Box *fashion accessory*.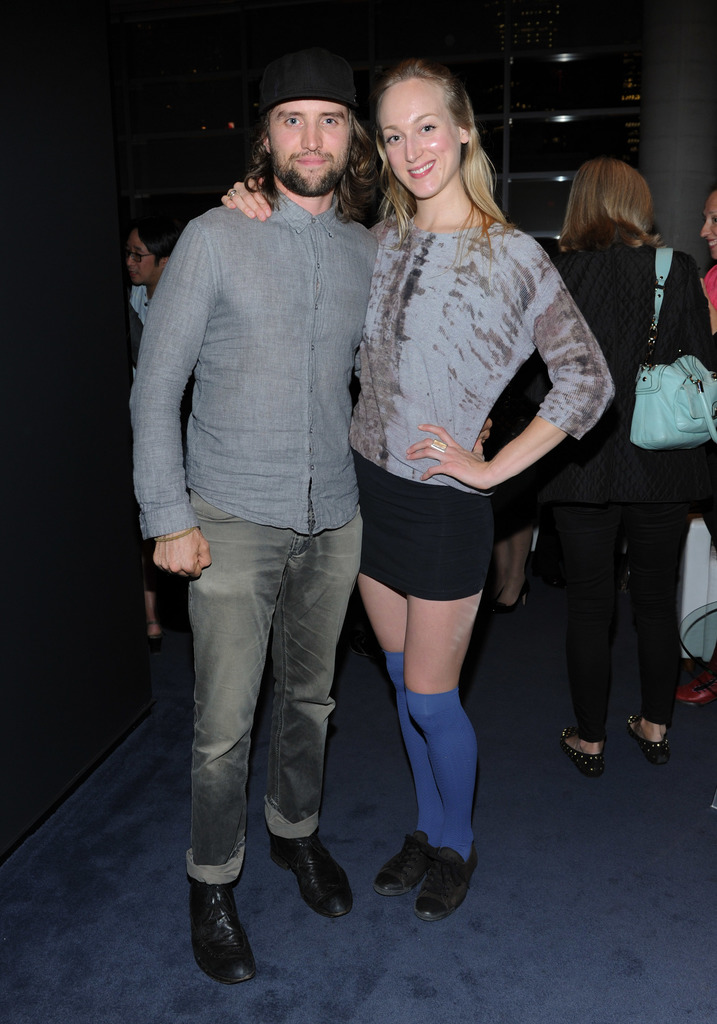
[x1=673, y1=682, x2=716, y2=713].
